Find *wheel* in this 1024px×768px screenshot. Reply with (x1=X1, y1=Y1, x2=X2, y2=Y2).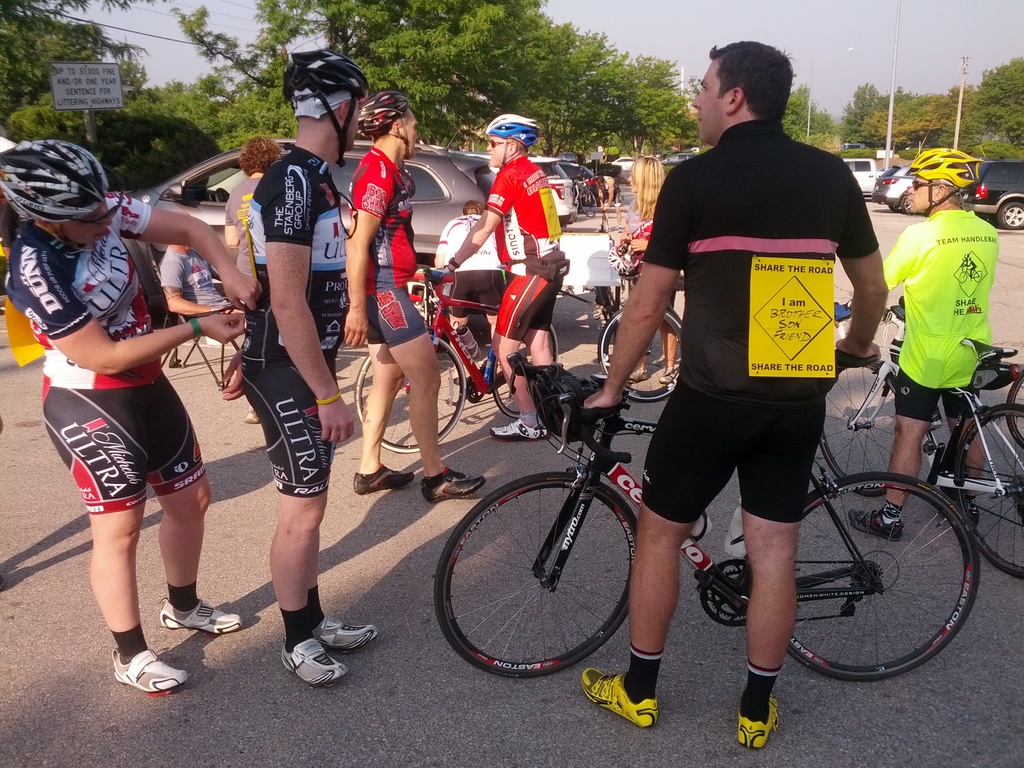
(x1=345, y1=336, x2=469, y2=456).
